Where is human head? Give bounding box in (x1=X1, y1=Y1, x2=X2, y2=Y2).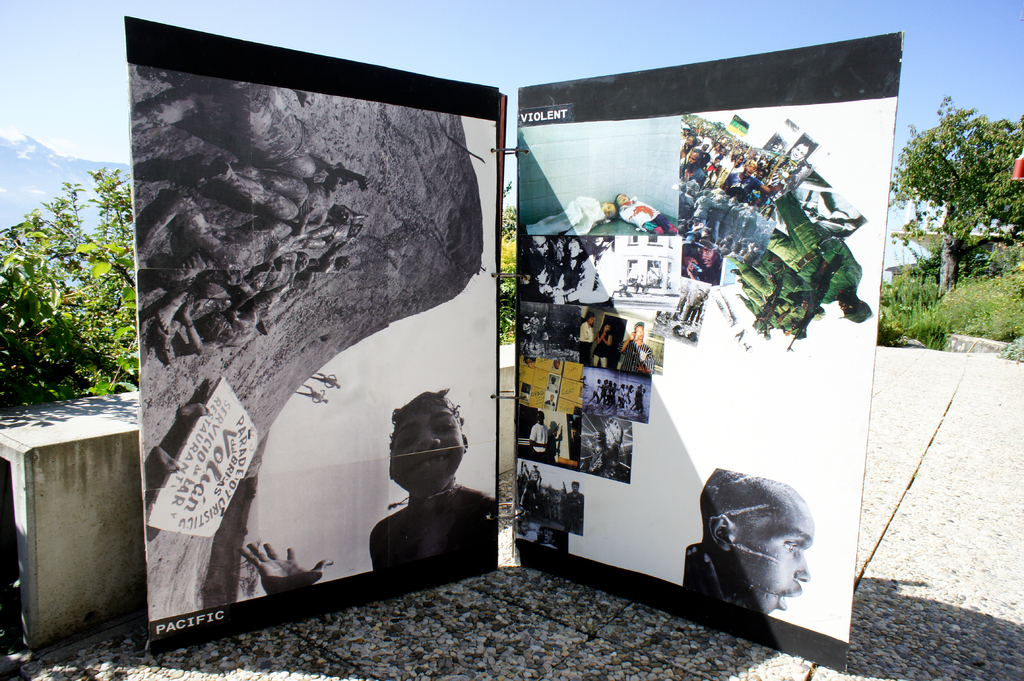
(x1=700, y1=479, x2=826, y2=613).
